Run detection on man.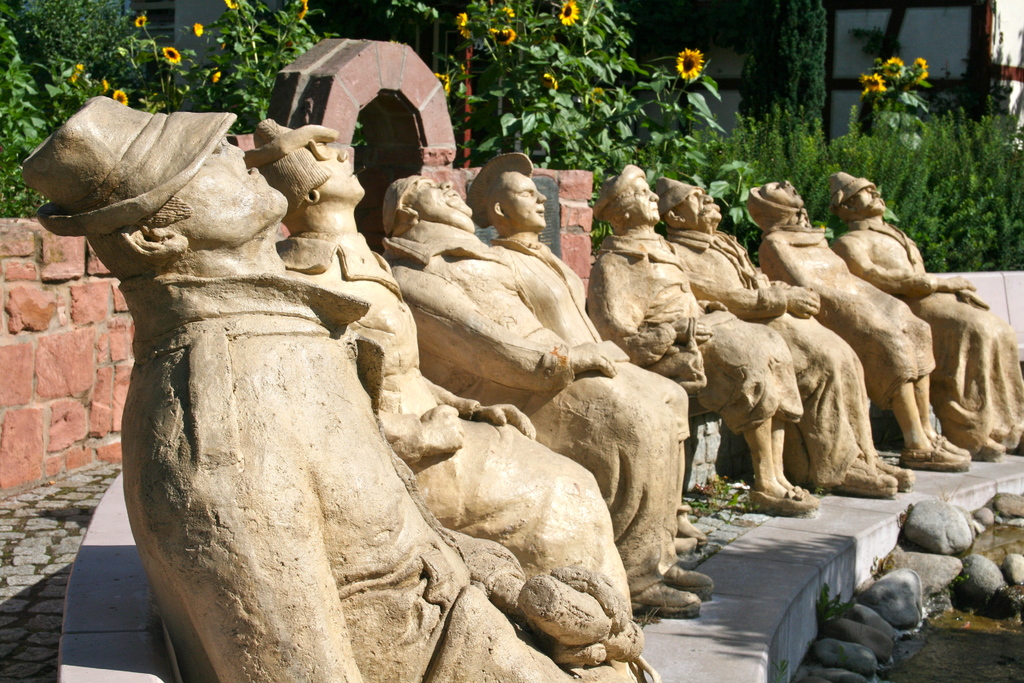
Result: 464:144:695:556.
